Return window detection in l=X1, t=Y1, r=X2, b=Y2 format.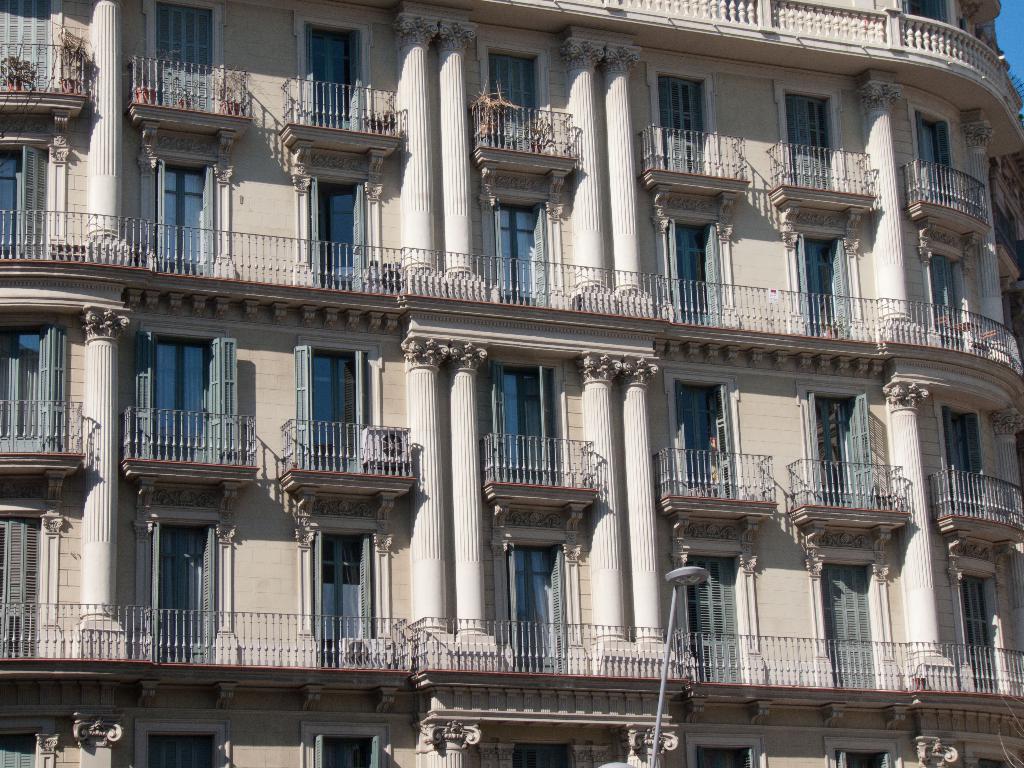
l=960, t=579, r=1010, b=697.
